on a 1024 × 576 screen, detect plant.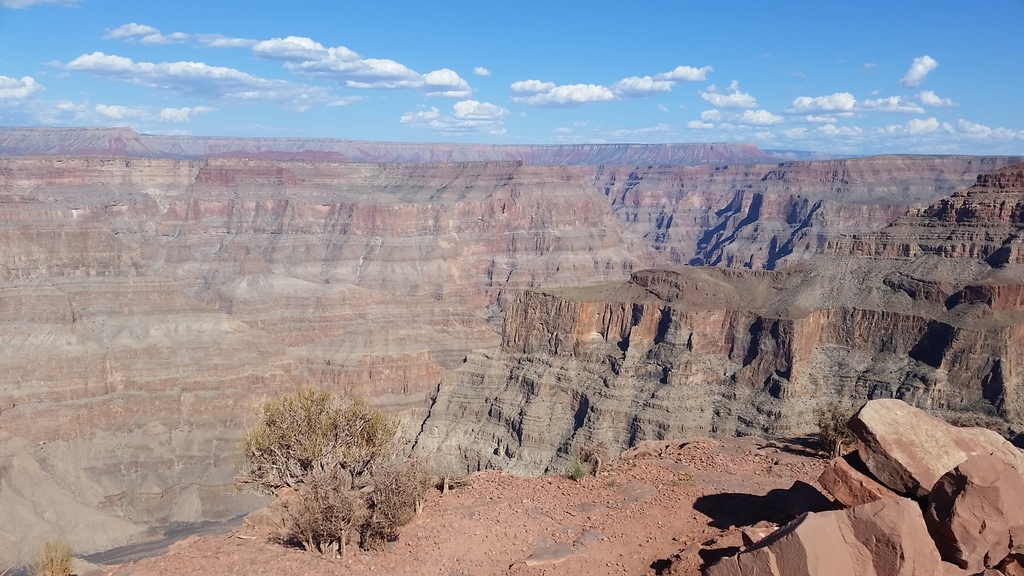
[356,462,426,537].
